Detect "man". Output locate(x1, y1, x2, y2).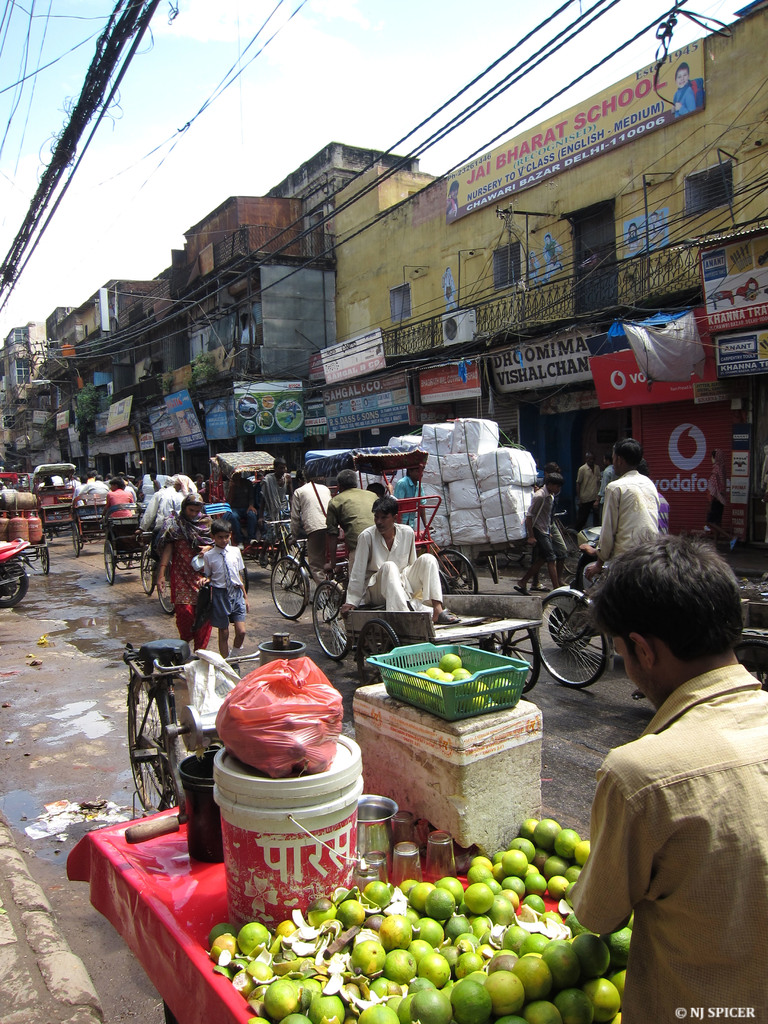
locate(324, 470, 377, 603).
